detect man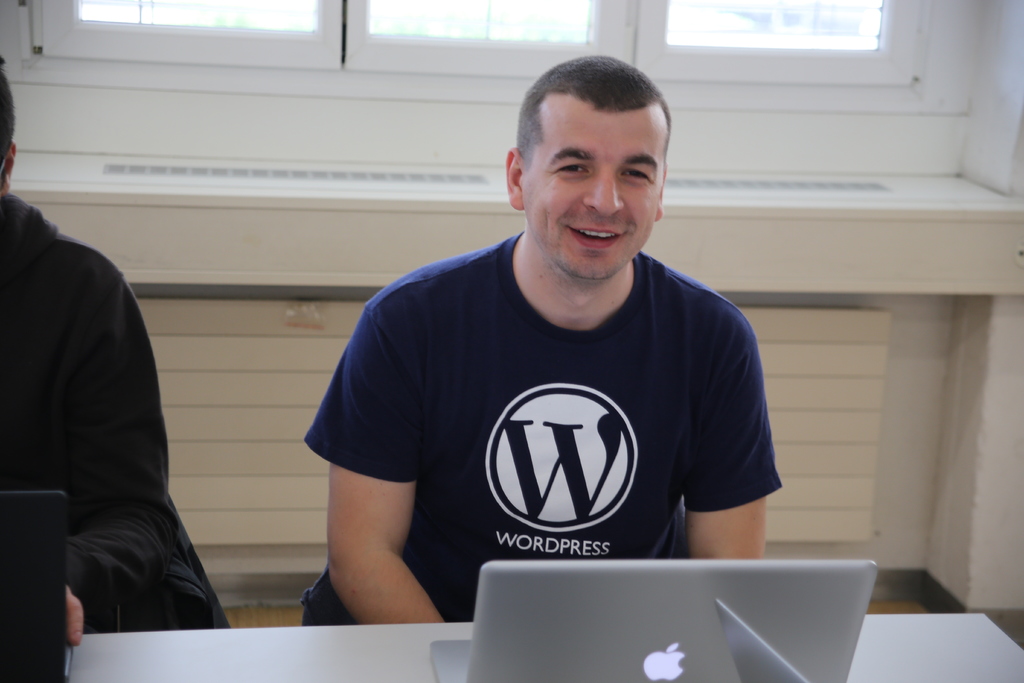
l=0, t=69, r=225, b=646
